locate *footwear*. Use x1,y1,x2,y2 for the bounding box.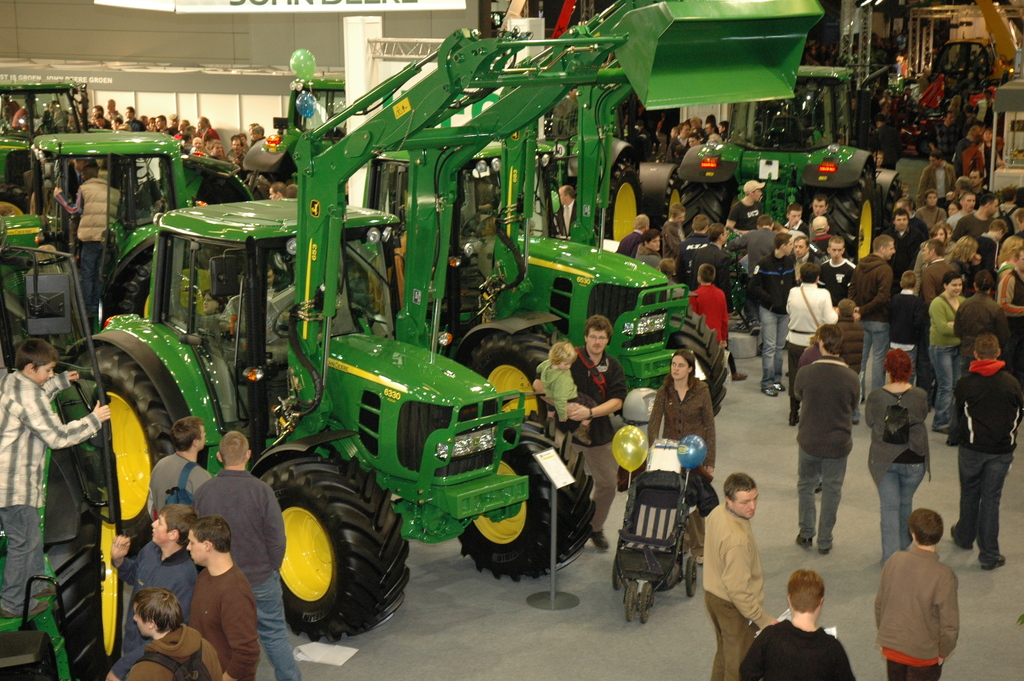
593,527,609,550.
